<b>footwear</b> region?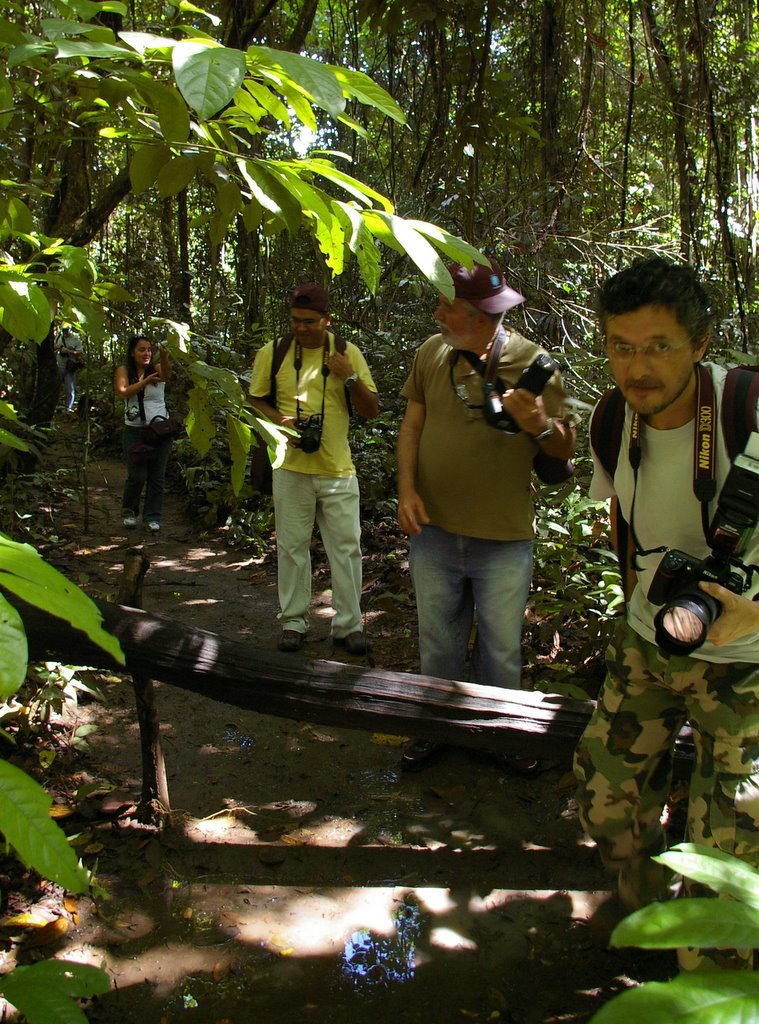
box=[333, 631, 372, 661]
